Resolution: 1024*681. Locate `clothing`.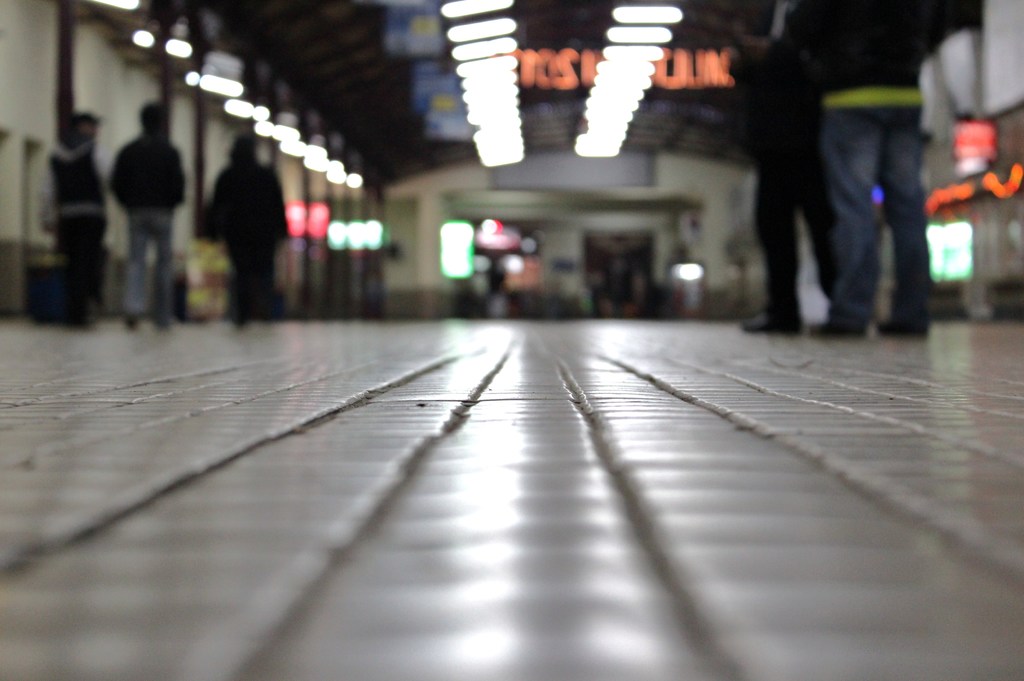
186 128 281 305.
